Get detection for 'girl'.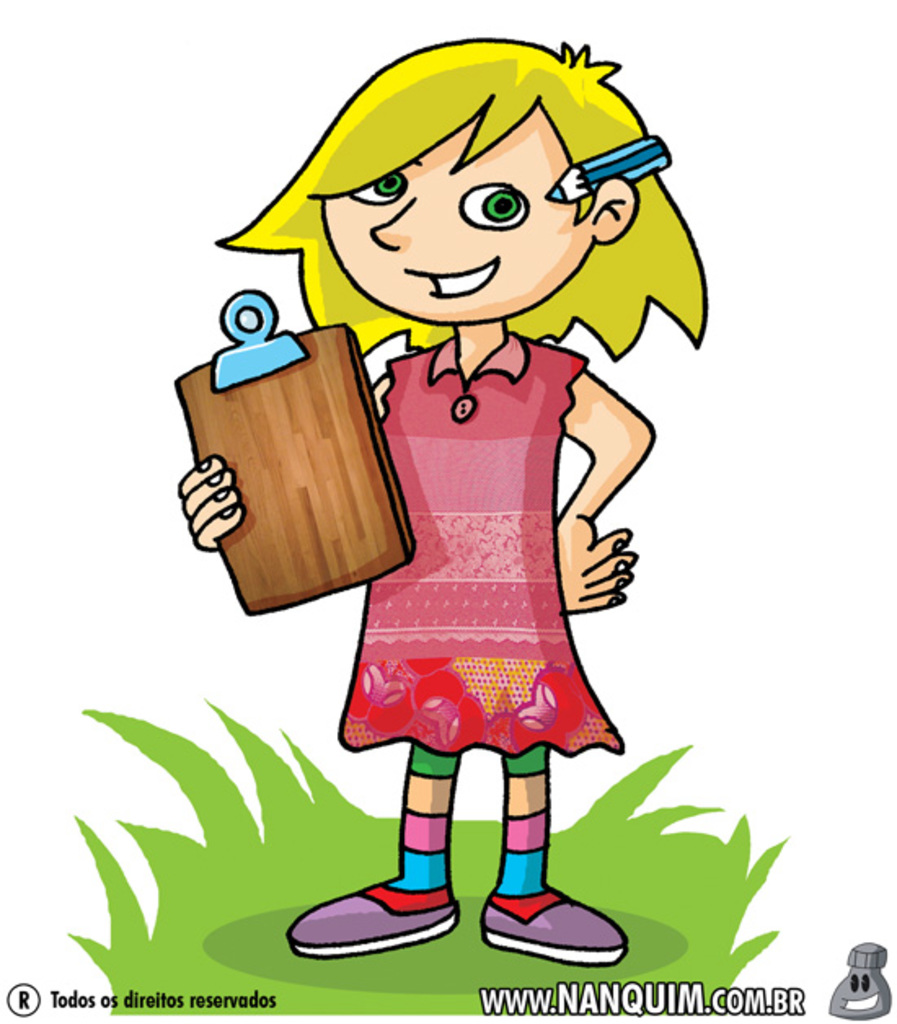
Detection: 176:34:708:962.
